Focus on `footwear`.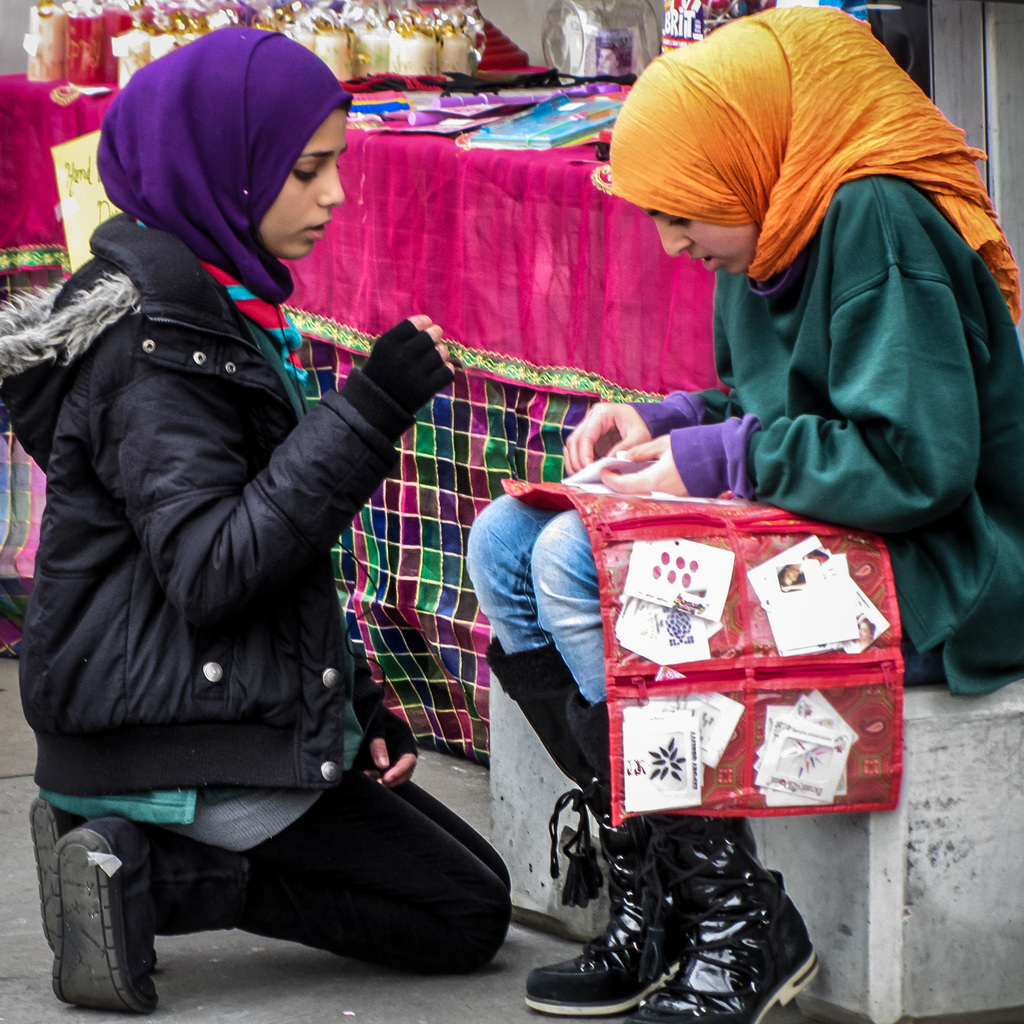
Focused at BBox(524, 854, 711, 1008).
